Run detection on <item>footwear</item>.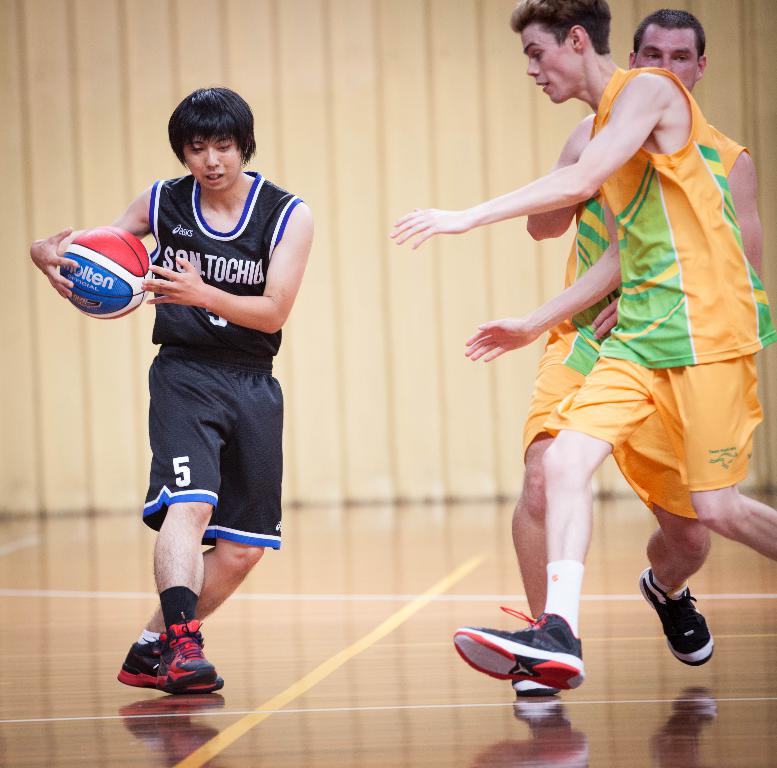
Result: [left=454, top=606, right=585, bottom=694].
